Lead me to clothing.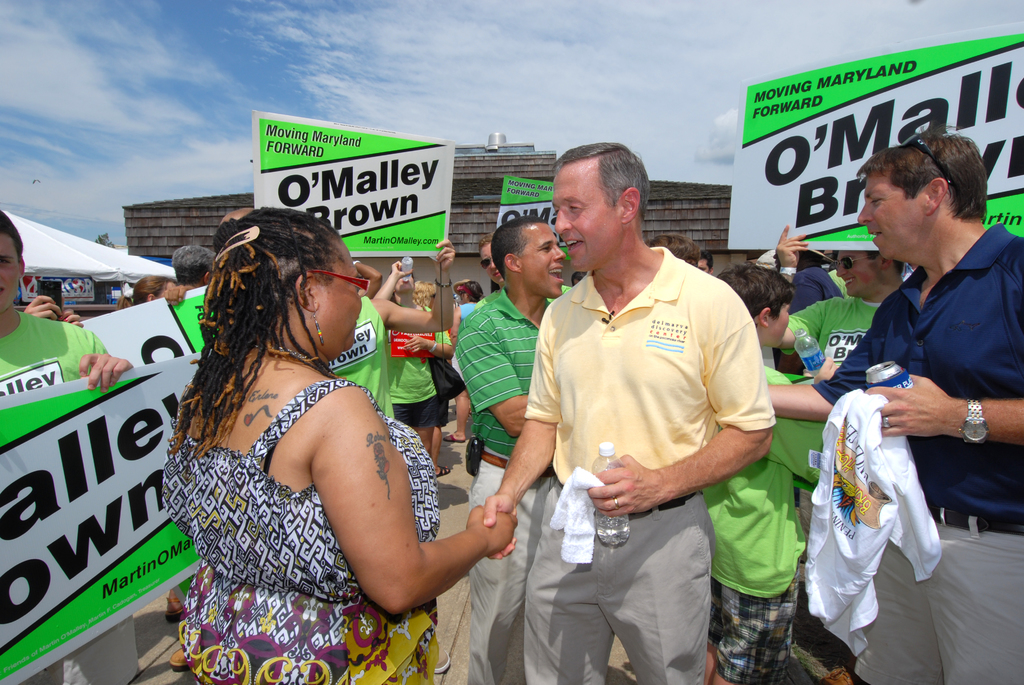
Lead to (x1=523, y1=238, x2=780, y2=684).
